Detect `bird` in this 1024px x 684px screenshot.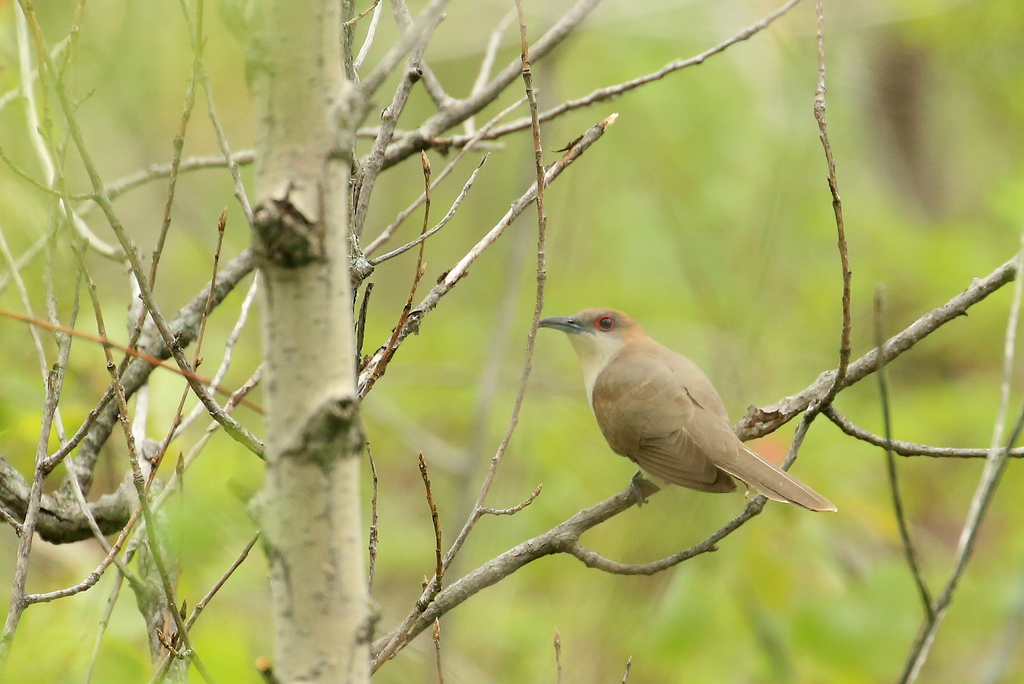
Detection: 542, 309, 832, 542.
